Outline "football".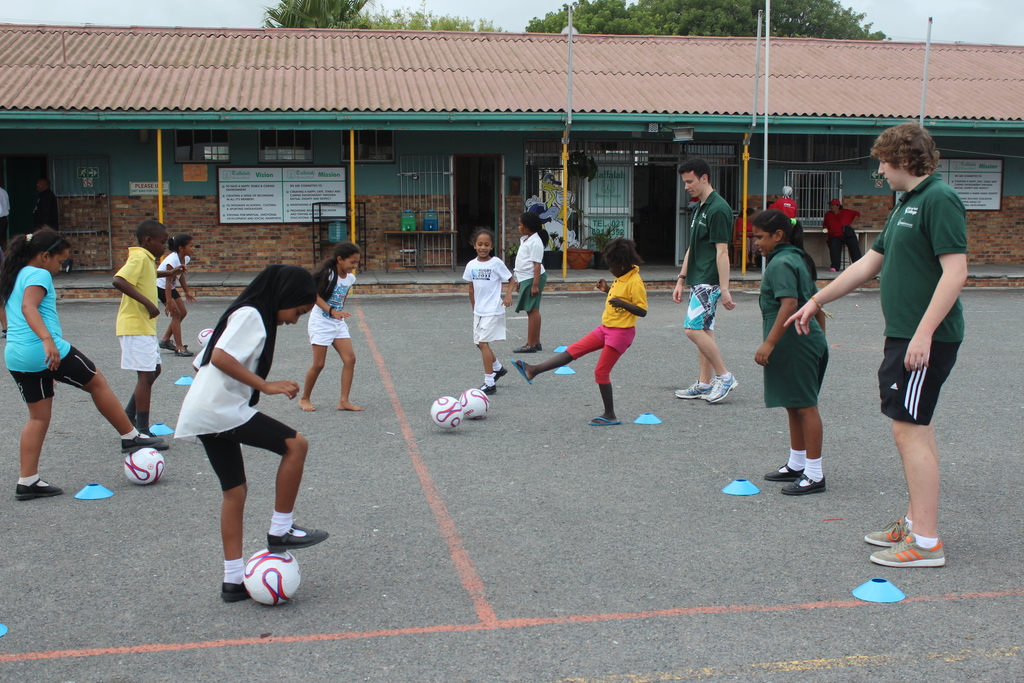
Outline: (458, 386, 492, 422).
